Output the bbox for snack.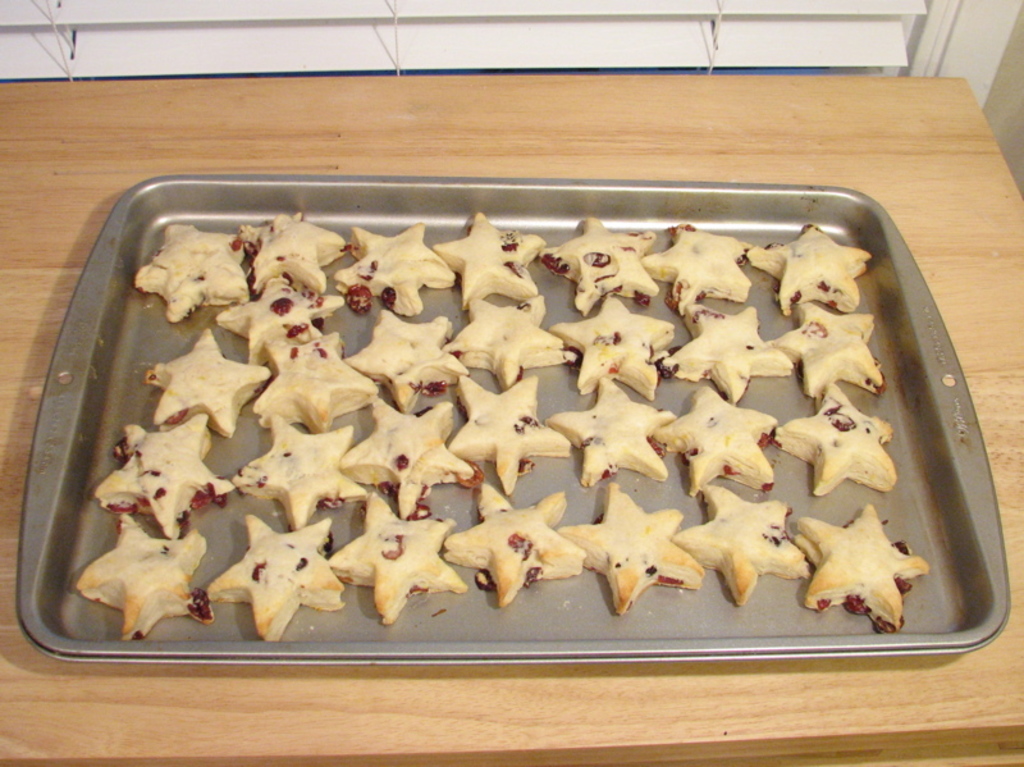
x1=453, y1=371, x2=571, y2=487.
